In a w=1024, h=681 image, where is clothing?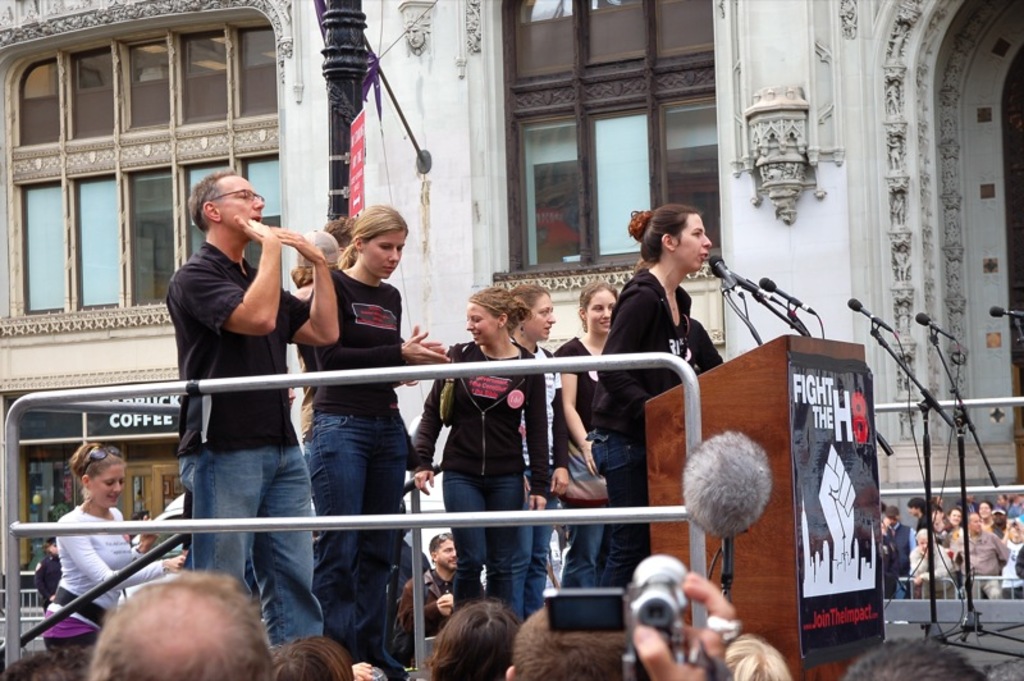
pyautogui.locateOnScreen(389, 563, 480, 663).
